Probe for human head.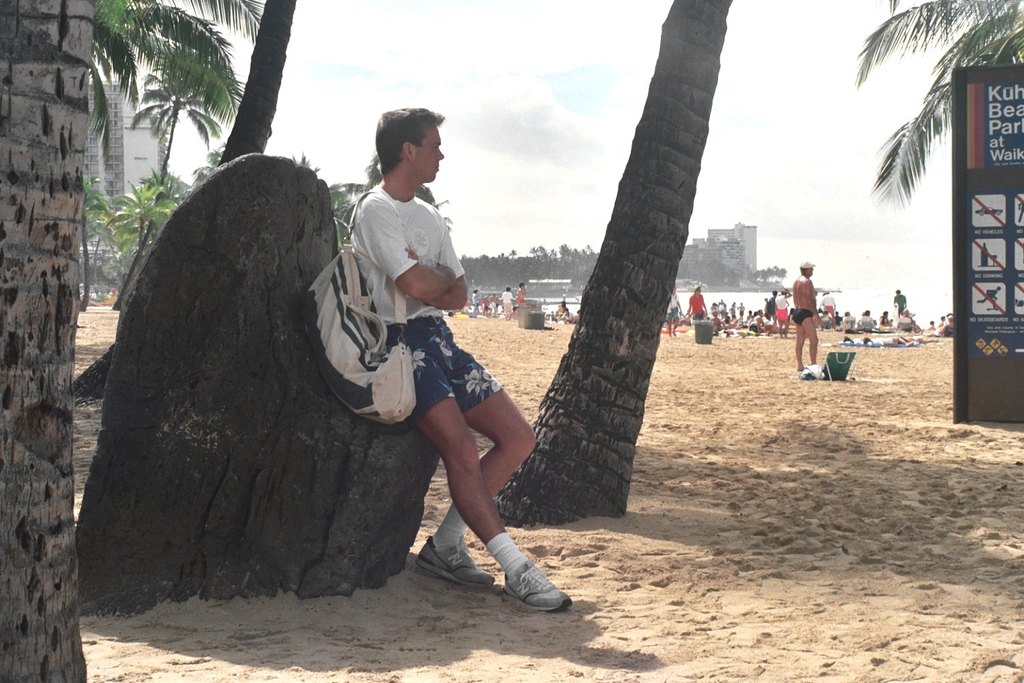
Probe result: 369/102/452/189.
